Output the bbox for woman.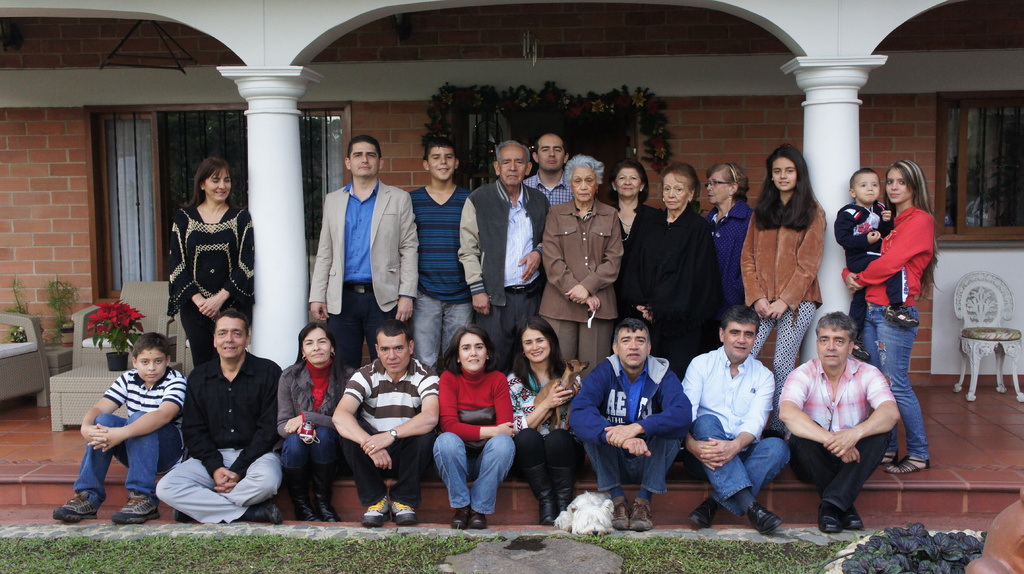
643,157,720,383.
